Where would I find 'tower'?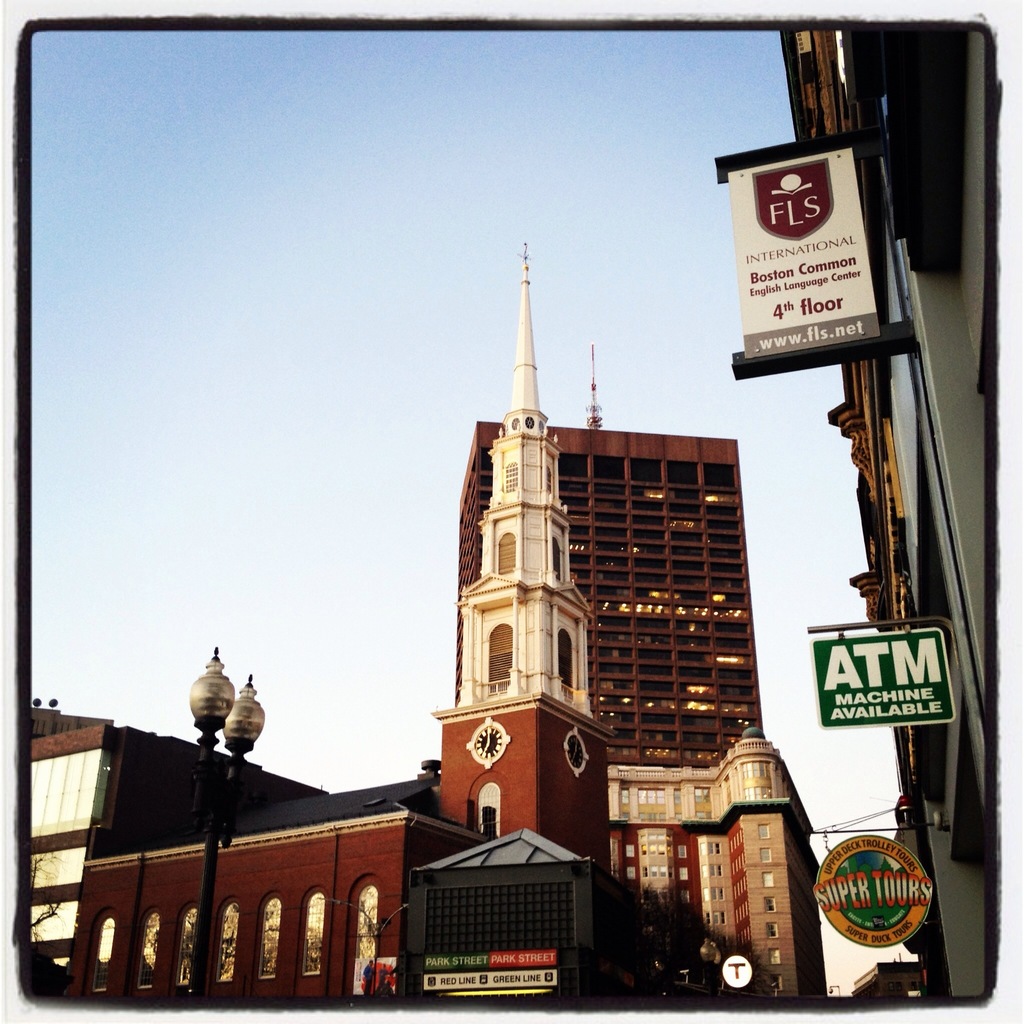
At bbox=(431, 244, 620, 874).
